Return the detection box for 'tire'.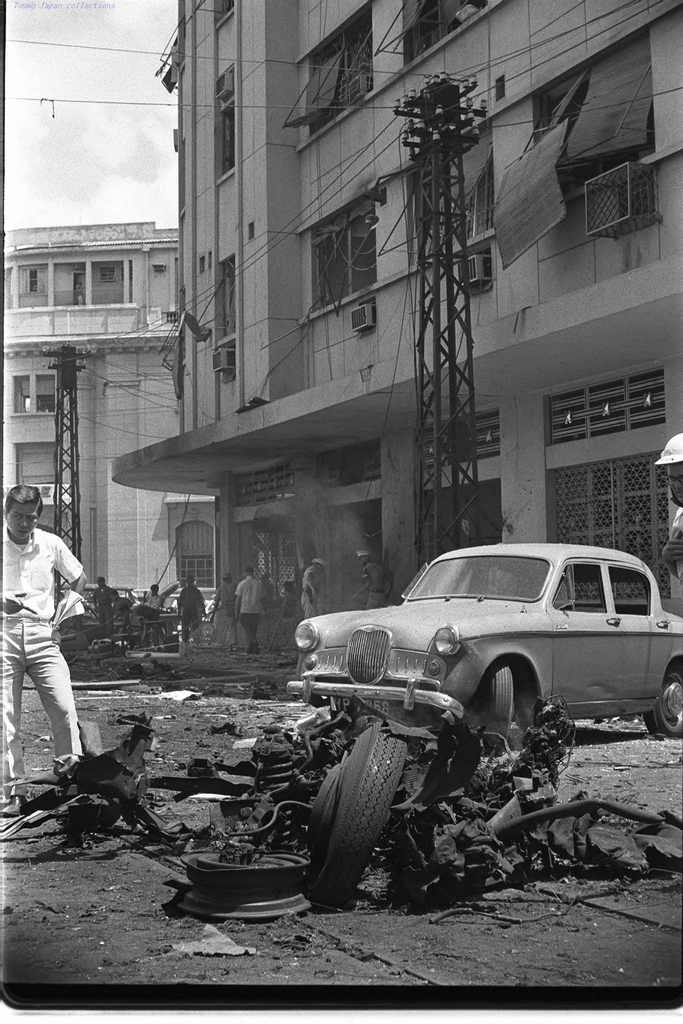
(left=302, top=730, right=407, bottom=908).
